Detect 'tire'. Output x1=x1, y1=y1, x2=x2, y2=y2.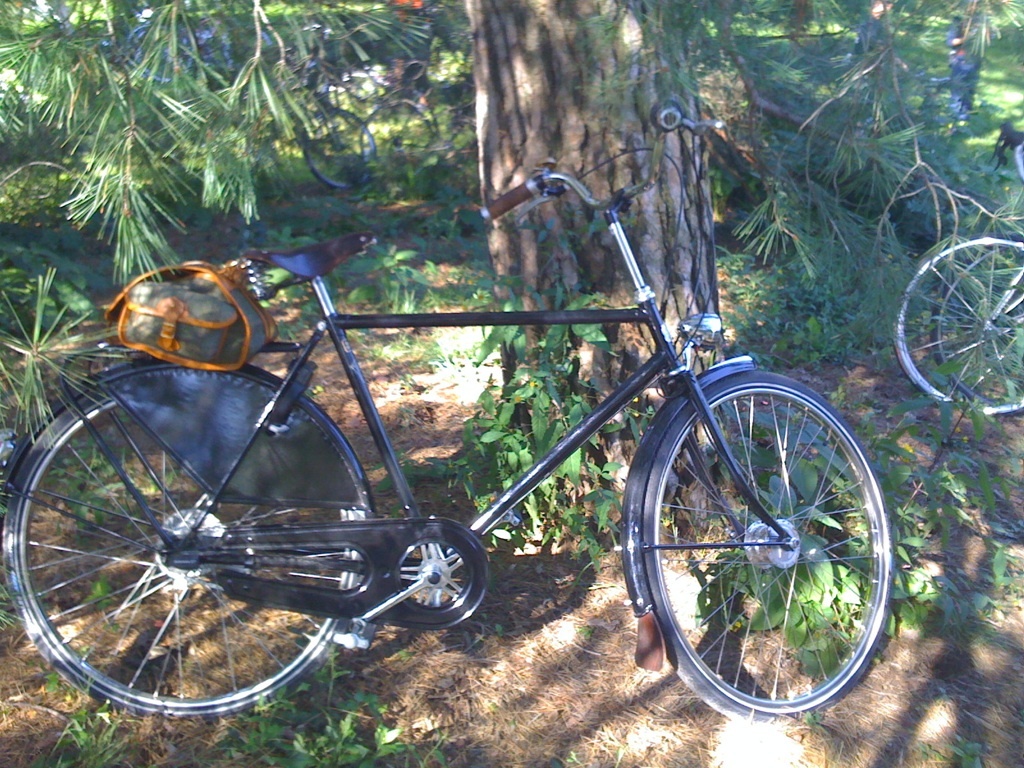
x1=6, y1=369, x2=364, y2=723.
